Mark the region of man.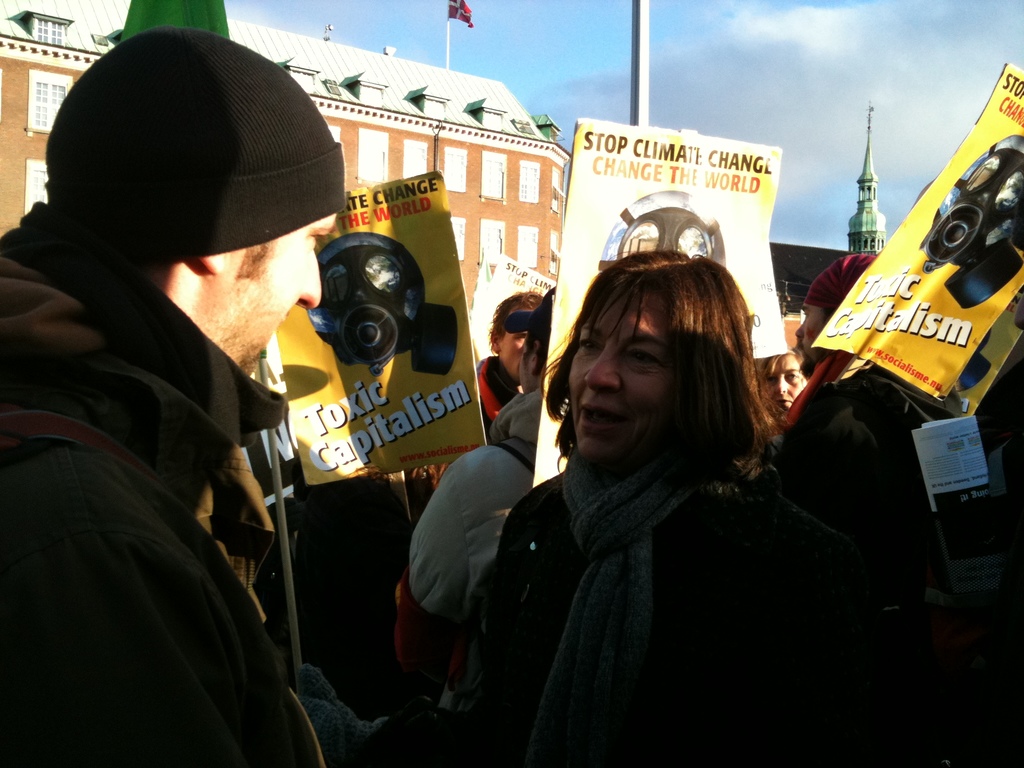
Region: BBox(397, 279, 558, 621).
